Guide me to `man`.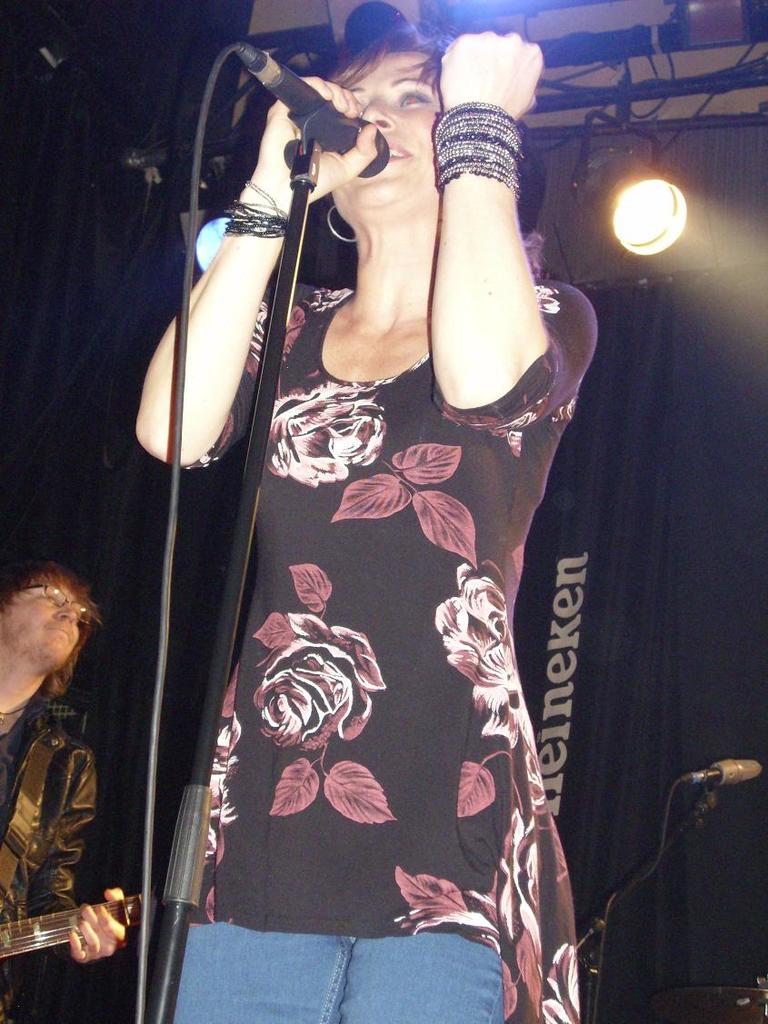
Guidance: {"left": 0, "top": 561, "right": 132, "bottom": 1023}.
